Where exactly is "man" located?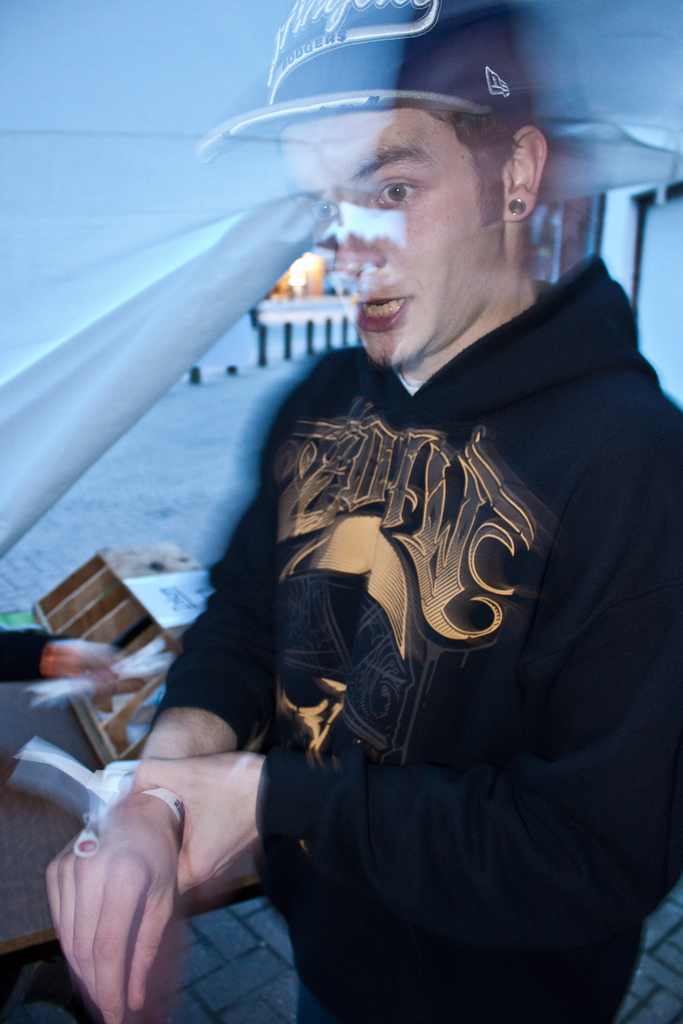
Its bounding box is x1=44 y1=0 x2=682 y2=1023.
